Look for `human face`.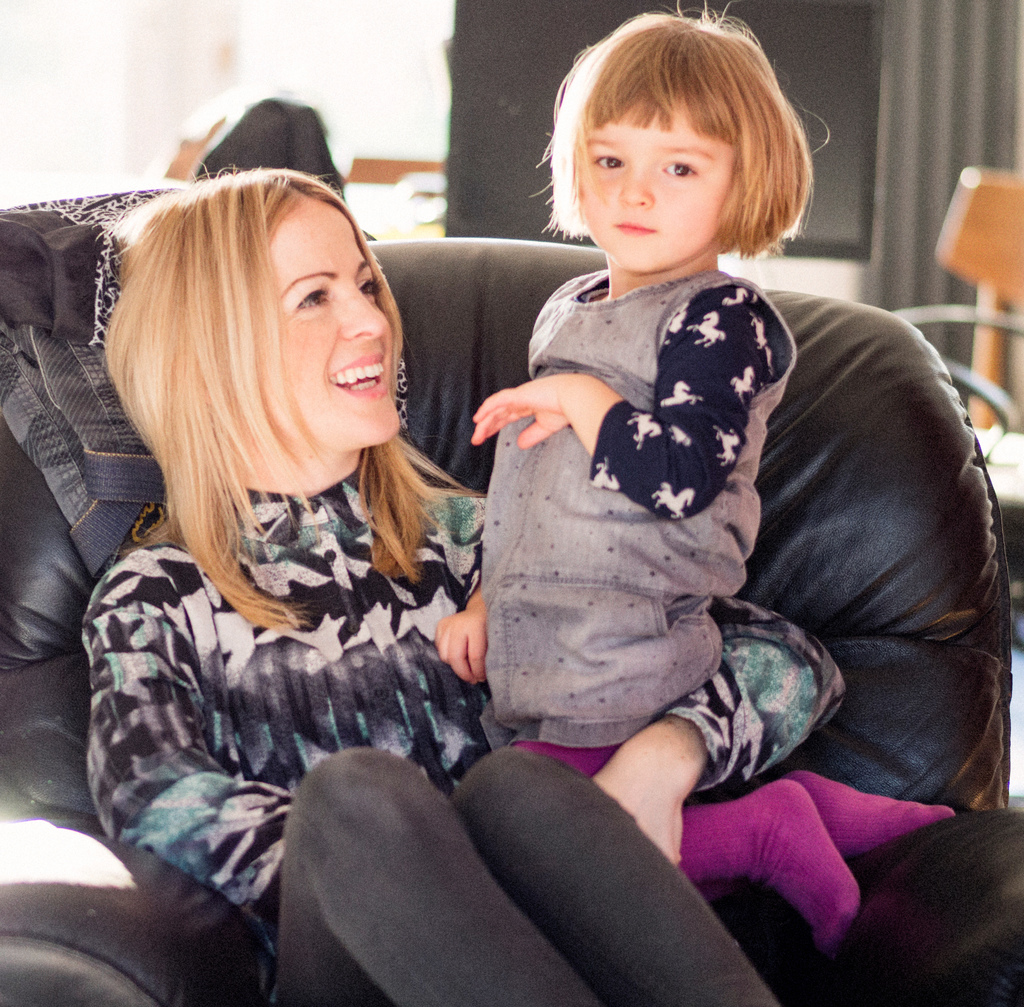
Found: 262:198:401:442.
